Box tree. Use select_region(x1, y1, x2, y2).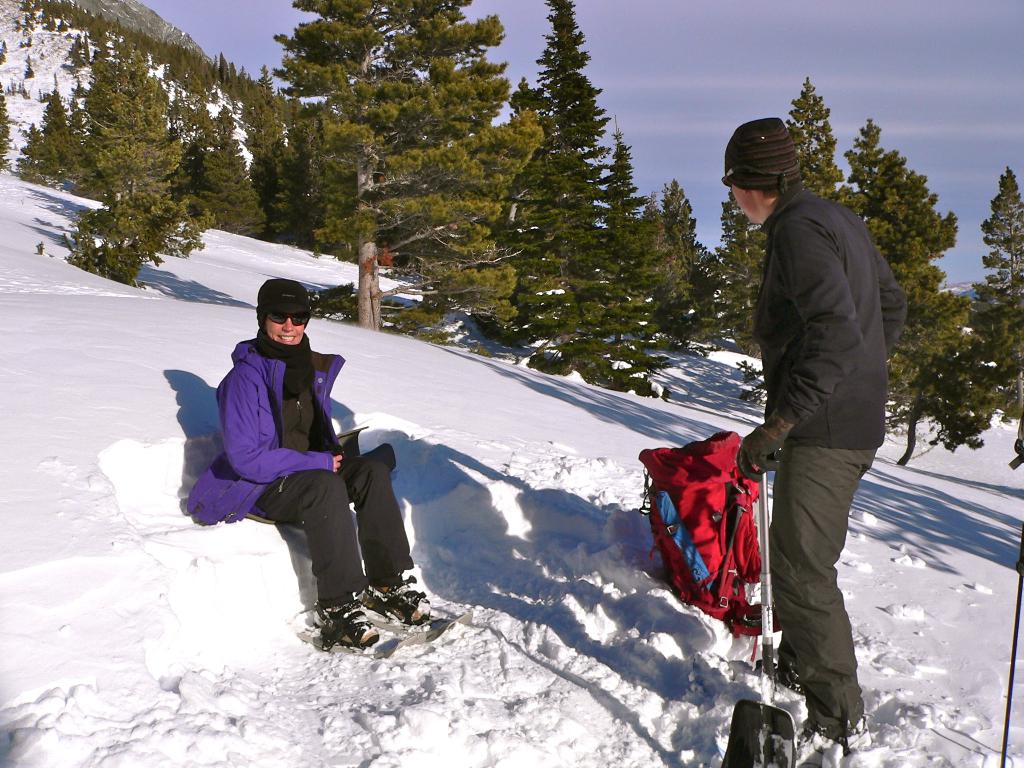
select_region(255, 63, 276, 99).
